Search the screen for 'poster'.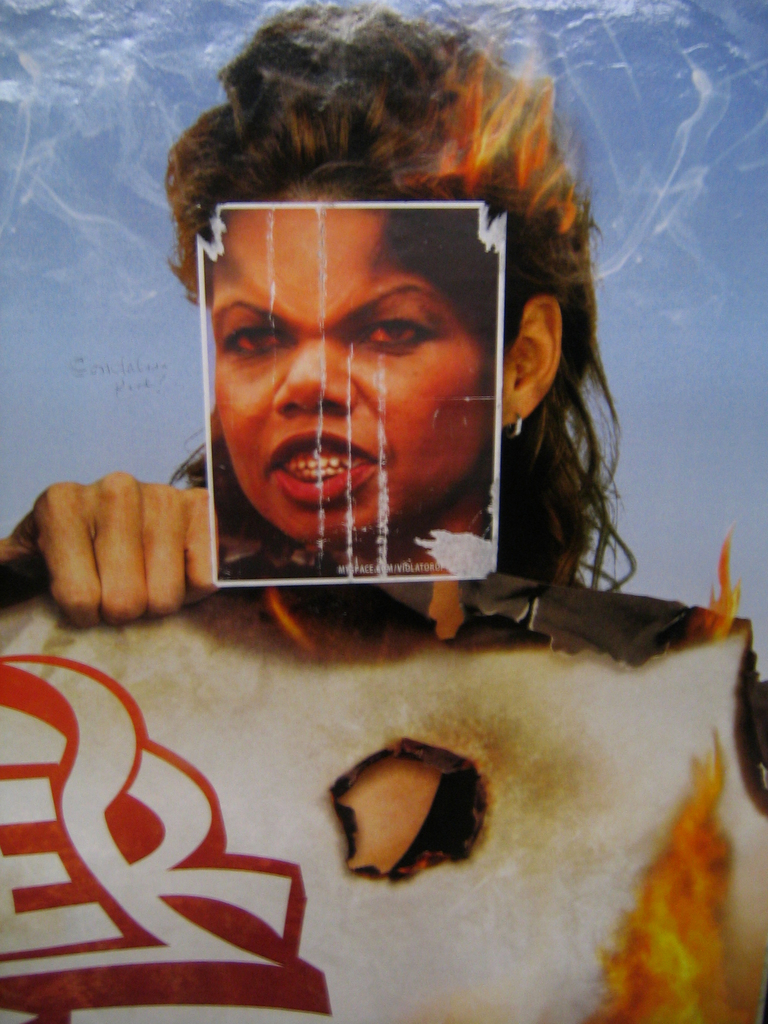
Found at 198, 193, 506, 586.
